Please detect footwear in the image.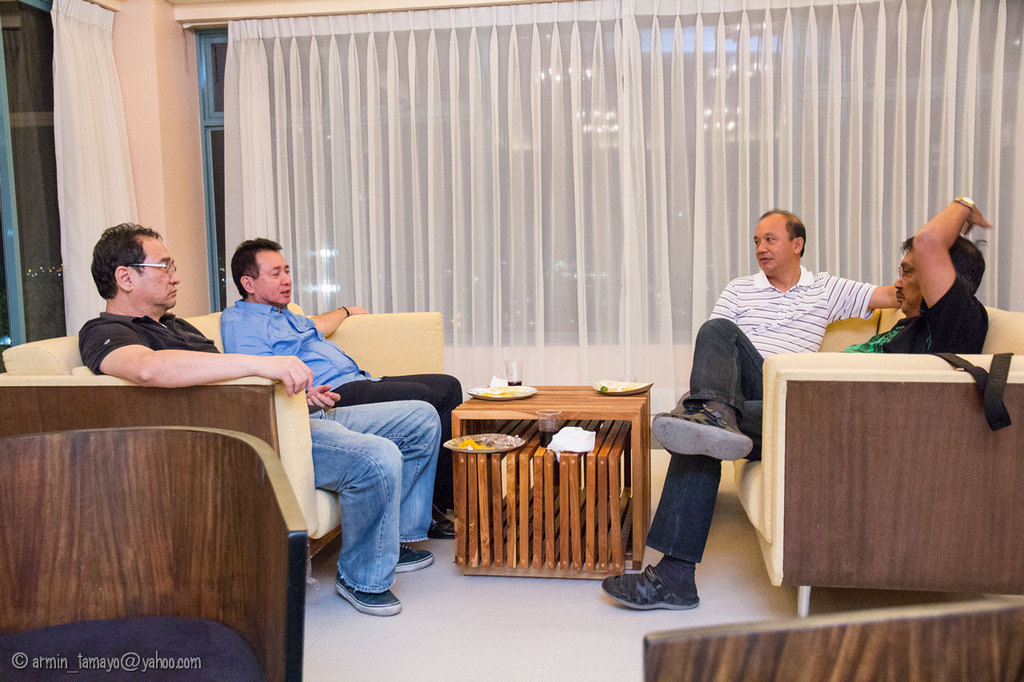
pyautogui.locateOnScreen(427, 513, 456, 538).
